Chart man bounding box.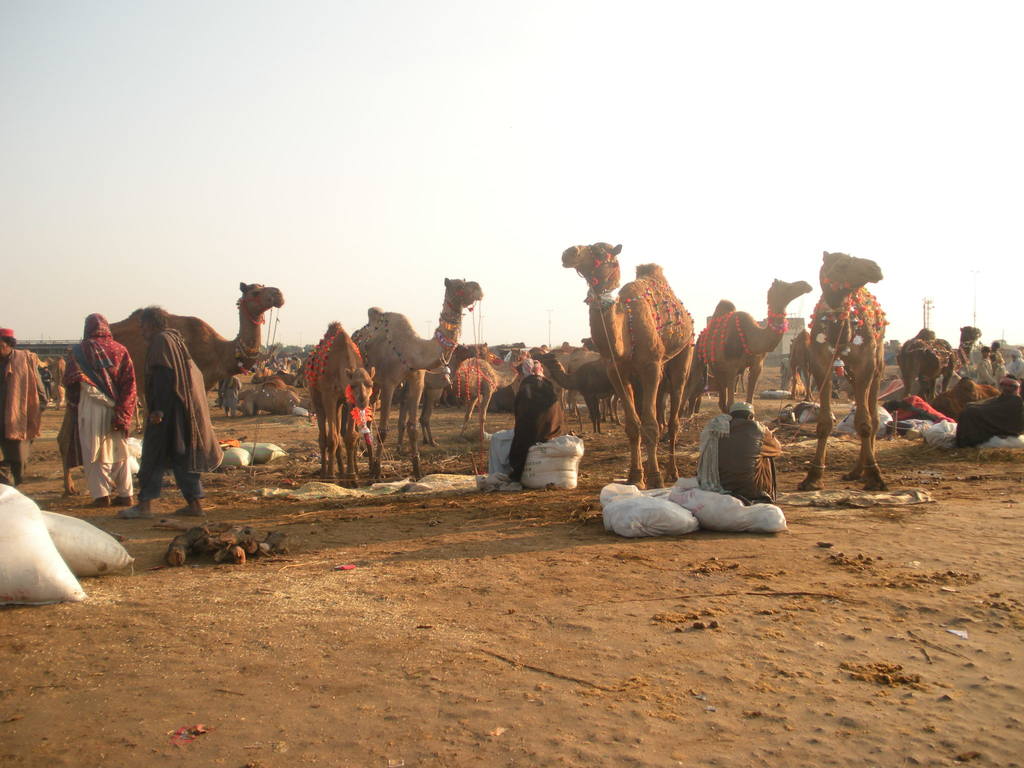
Charted: (x1=701, y1=399, x2=780, y2=492).
